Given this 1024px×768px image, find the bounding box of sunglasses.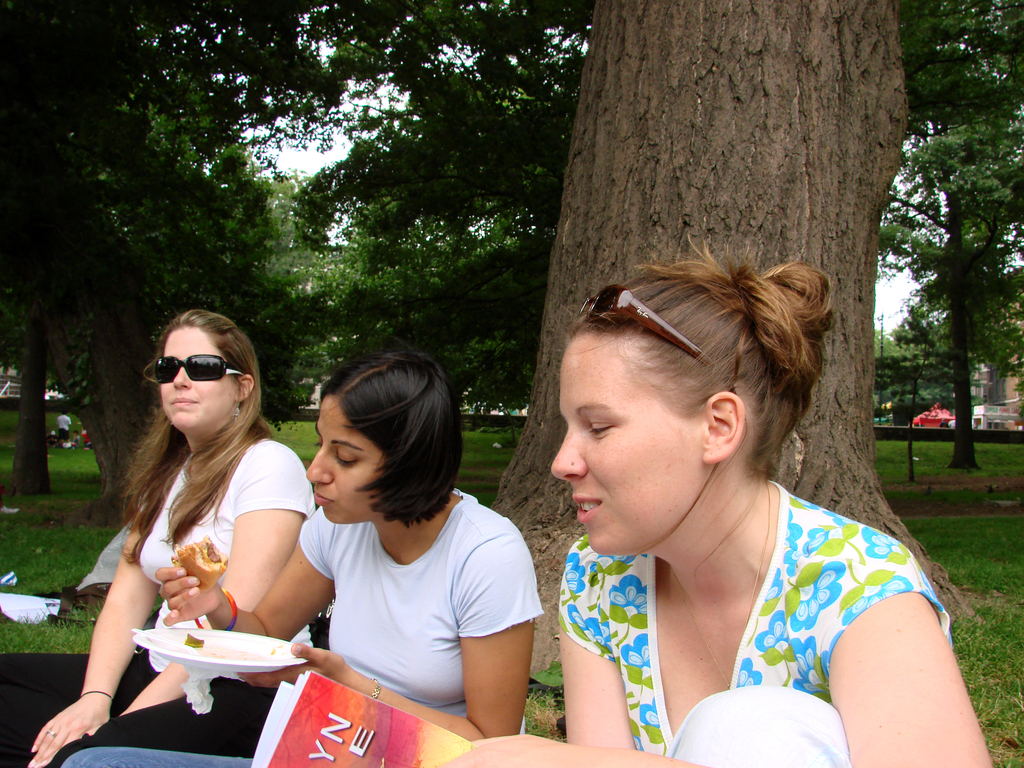
crop(579, 292, 739, 412).
